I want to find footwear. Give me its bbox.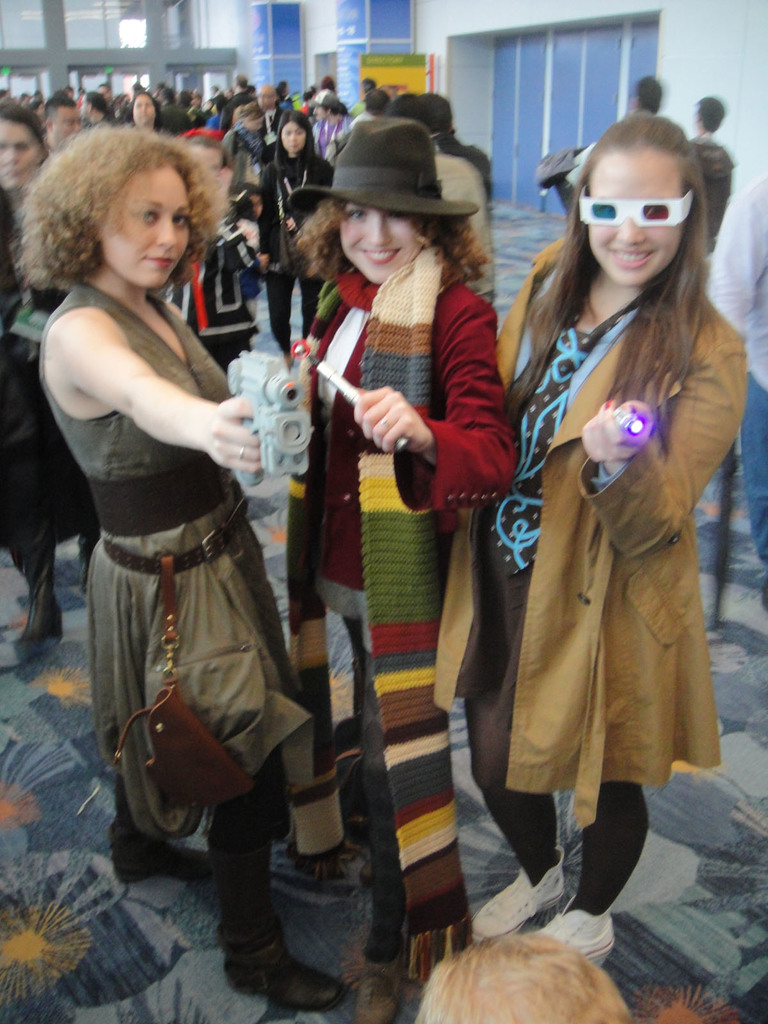
box=[115, 843, 205, 890].
